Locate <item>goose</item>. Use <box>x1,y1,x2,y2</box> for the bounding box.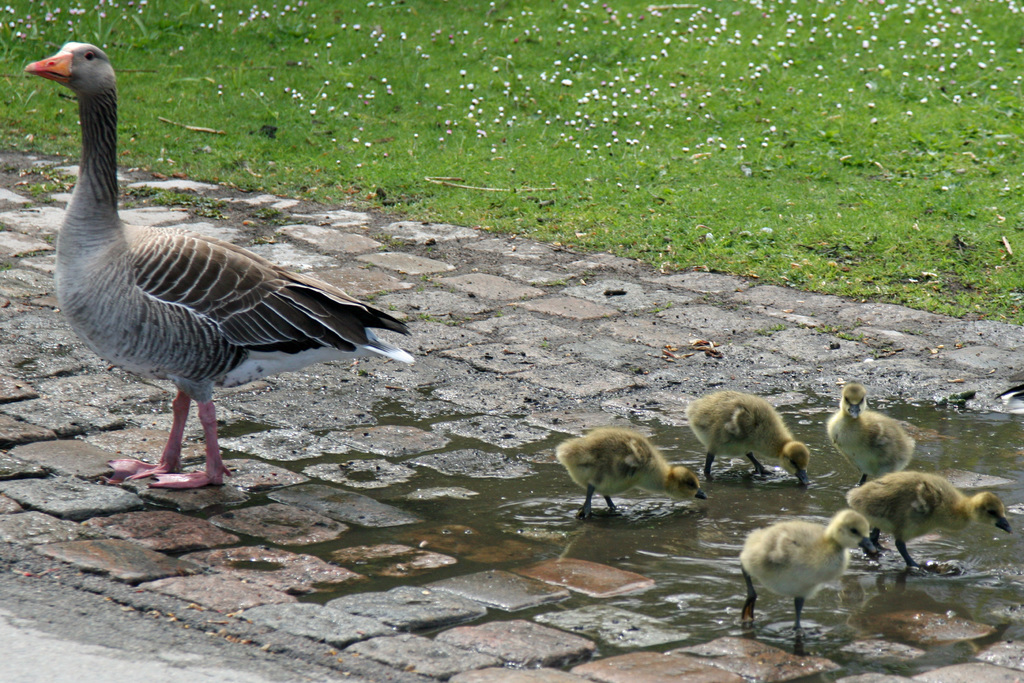
<box>24,38,417,493</box>.
